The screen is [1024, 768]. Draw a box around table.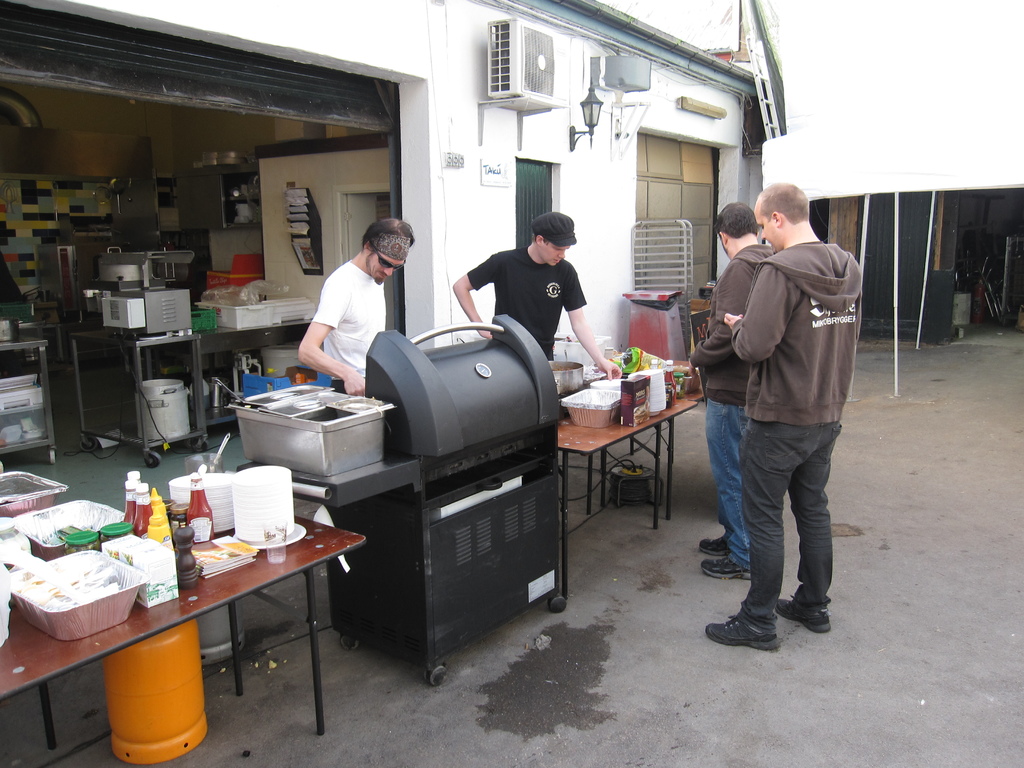
{"x1": 69, "y1": 316, "x2": 204, "y2": 466}.
